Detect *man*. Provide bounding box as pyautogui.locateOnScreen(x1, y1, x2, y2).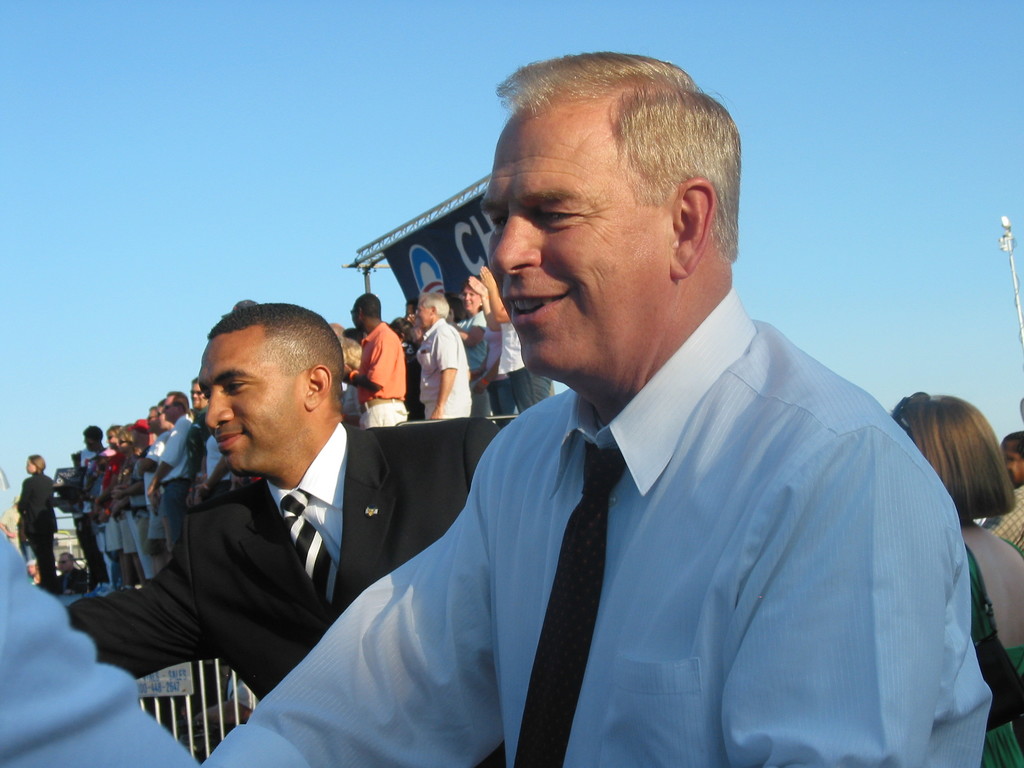
pyautogui.locateOnScreen(187, 379, 214, 518).
